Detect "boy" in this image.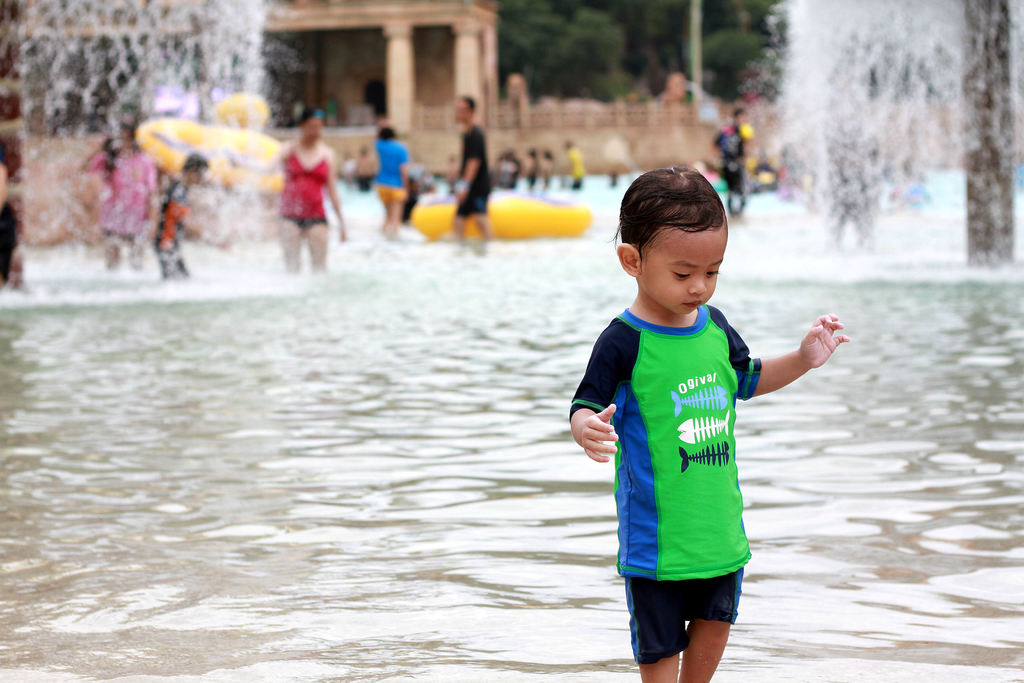
Detection: {"left": 569, "top": 168, "right": 849, "bottom": 682}.
